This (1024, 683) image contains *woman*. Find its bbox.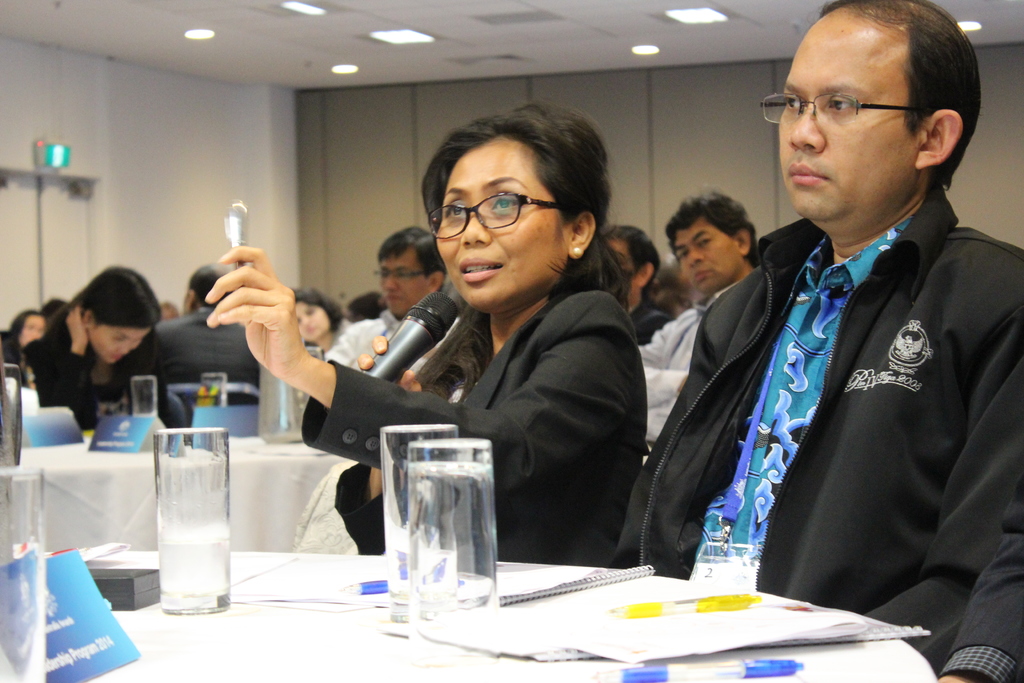
0 267 178 437.
